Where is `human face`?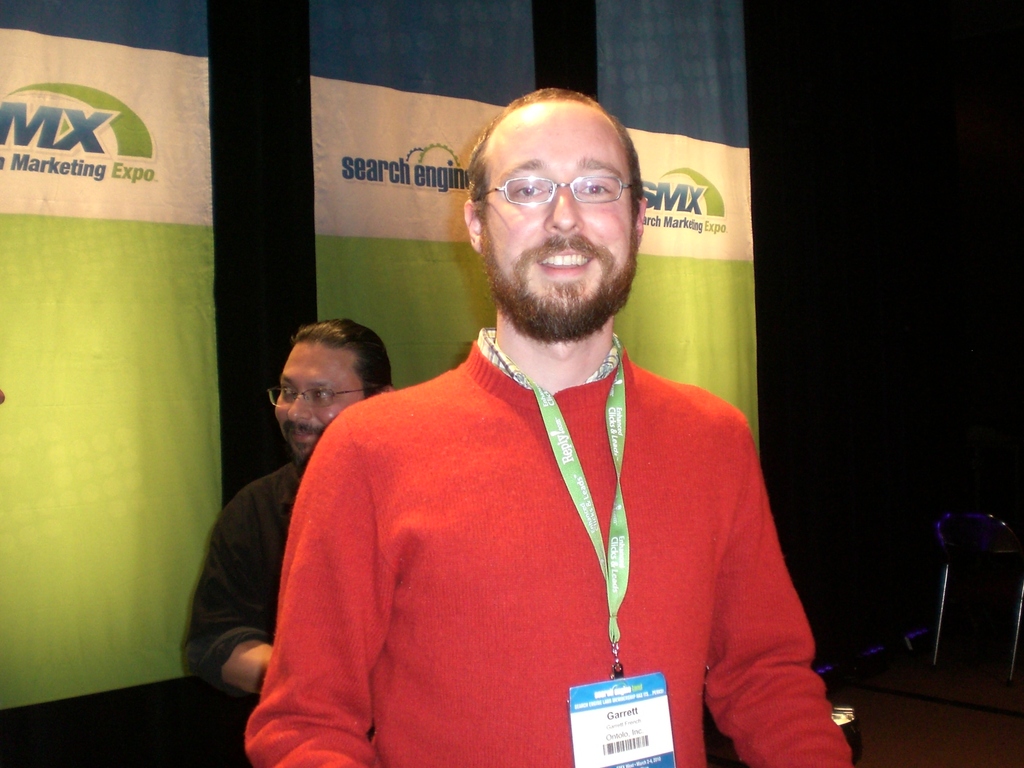
(left=483, top=114, right=635, bottom=335).
